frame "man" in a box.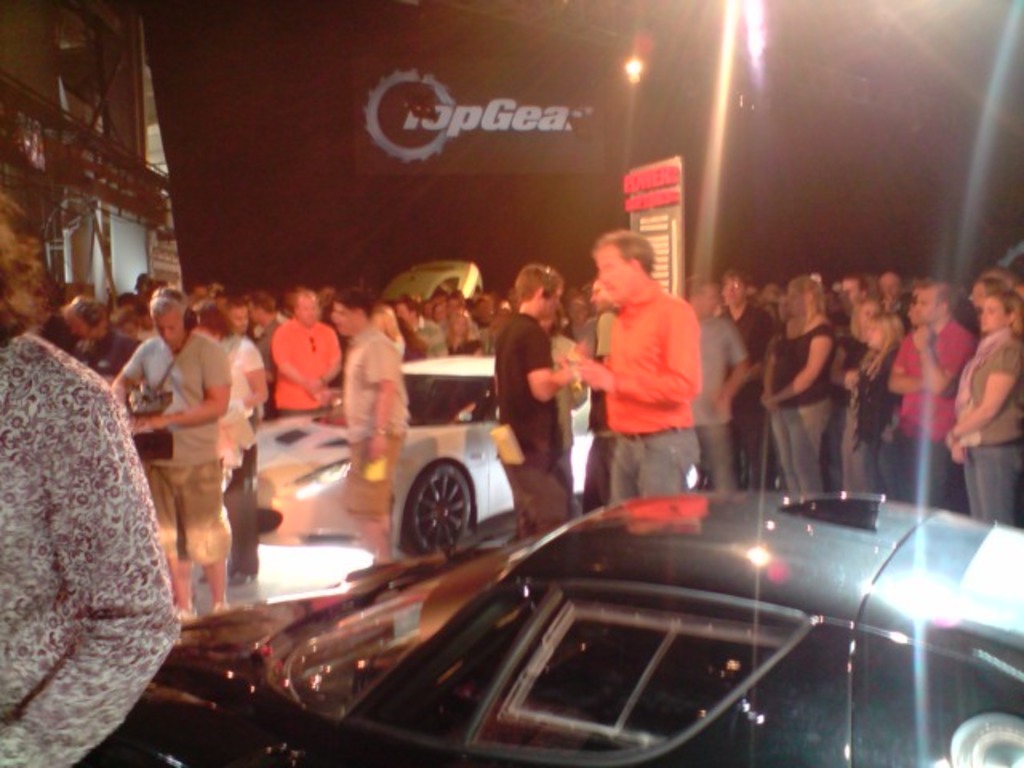
110:285:232:622.
